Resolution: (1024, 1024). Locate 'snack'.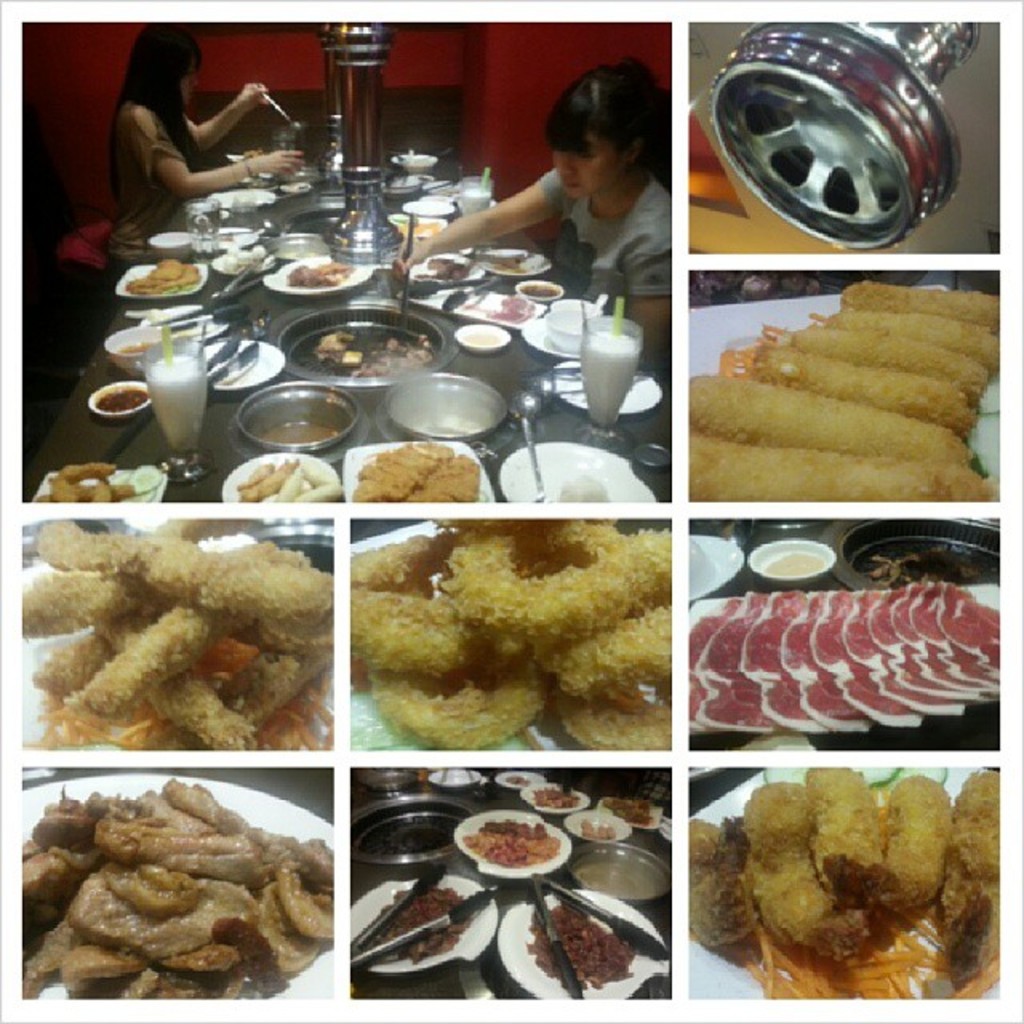
detection(822, 301, 1002, 376).
